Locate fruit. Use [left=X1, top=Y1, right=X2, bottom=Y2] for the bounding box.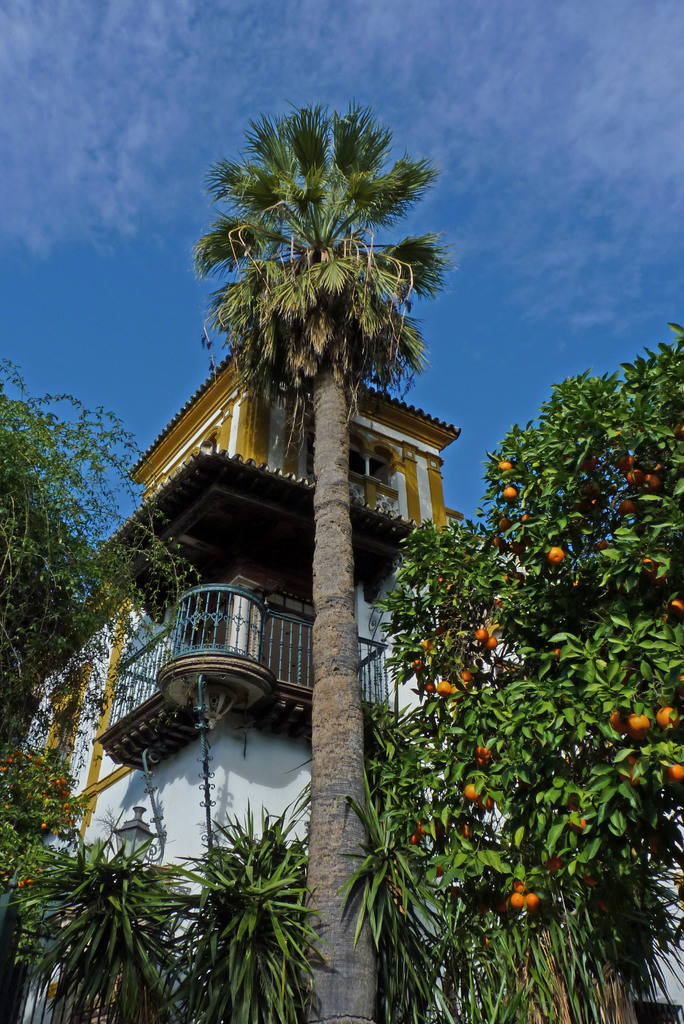
[left=645, top=472, right=660, bottom=488].
